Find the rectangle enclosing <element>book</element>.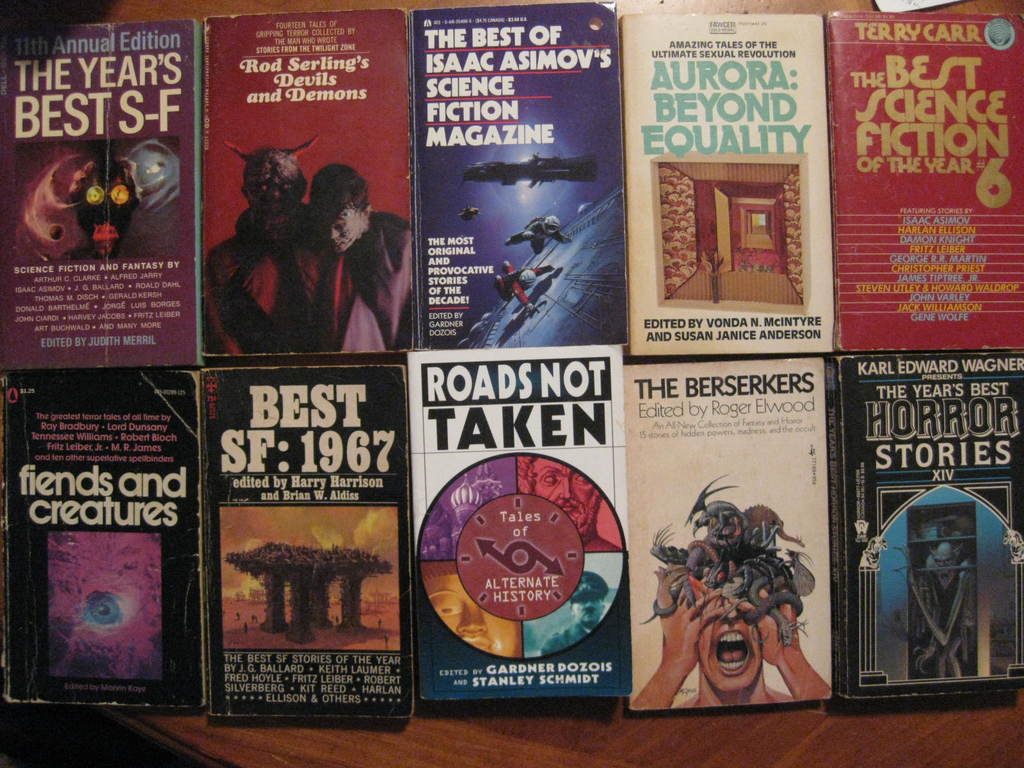
Rect(625, 12, 830, 357).
